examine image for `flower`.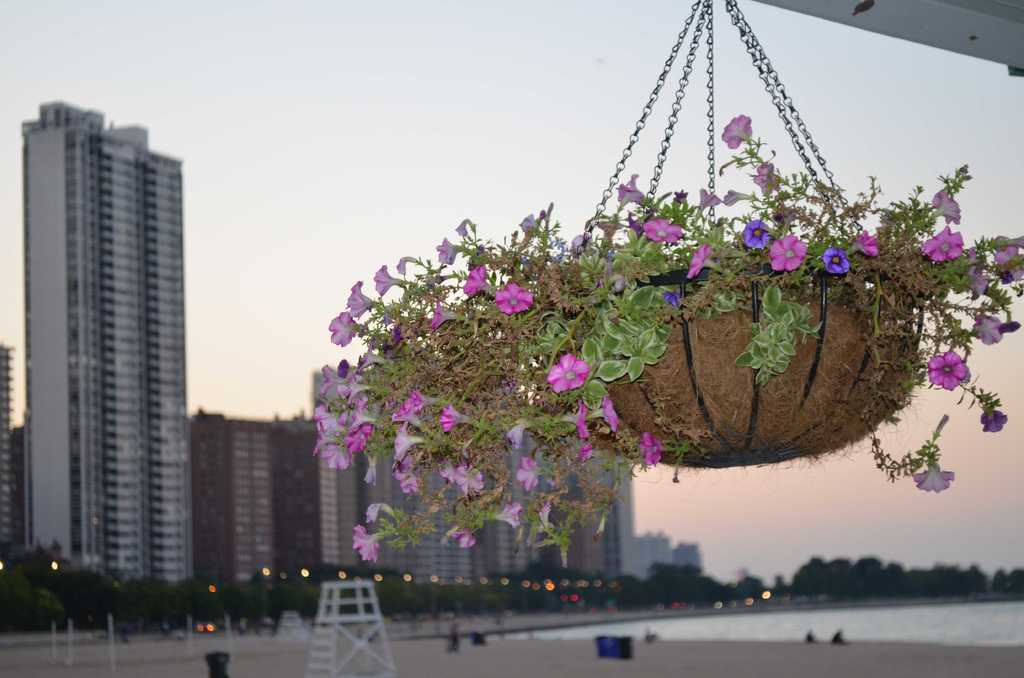
Examination result: bbox=[348, 278, 374, 318].
